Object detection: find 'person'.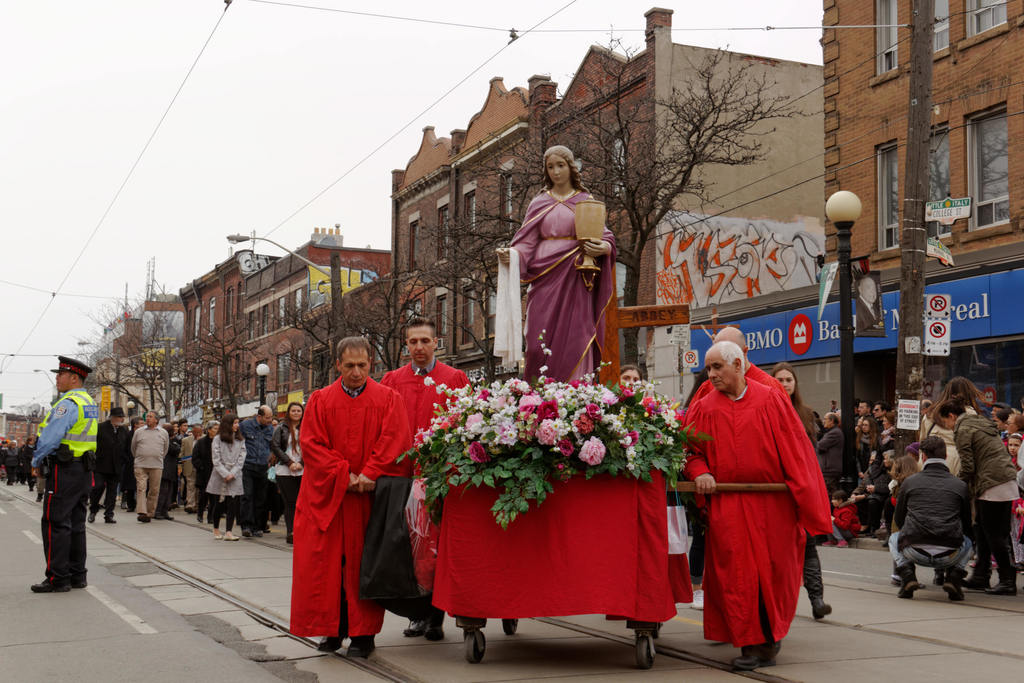
pyautogui.locateOnScreen(1007, 409, 1023, 434).
